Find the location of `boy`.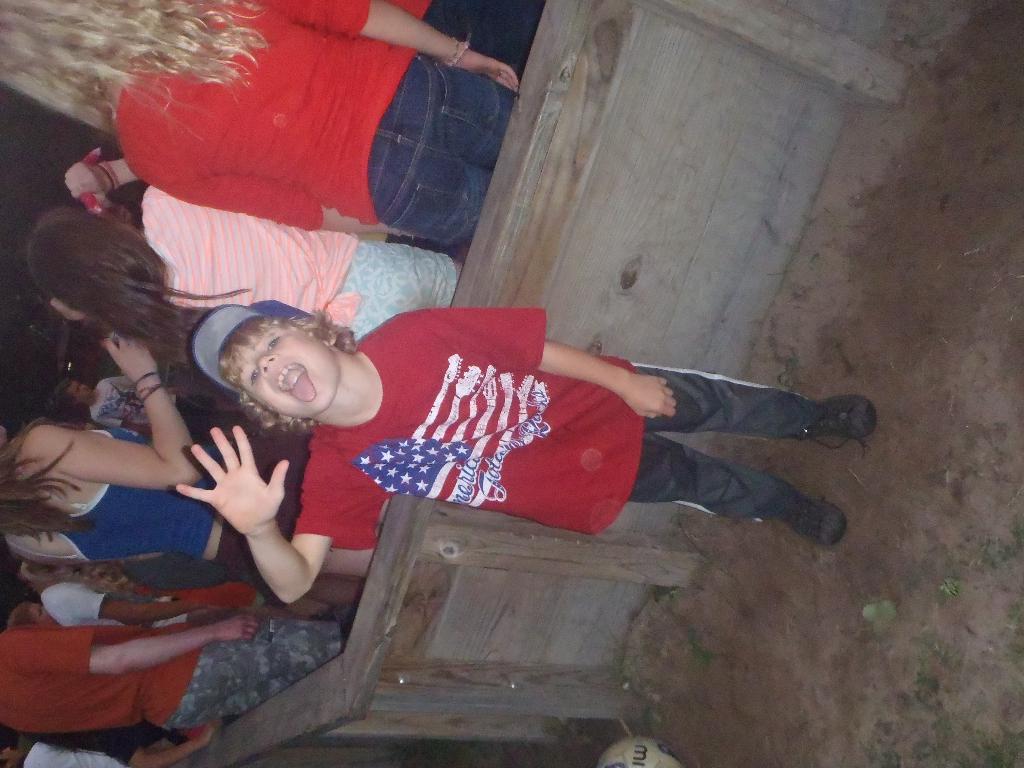
Location: x1=252 y1=281 x2=860 y2=560.
